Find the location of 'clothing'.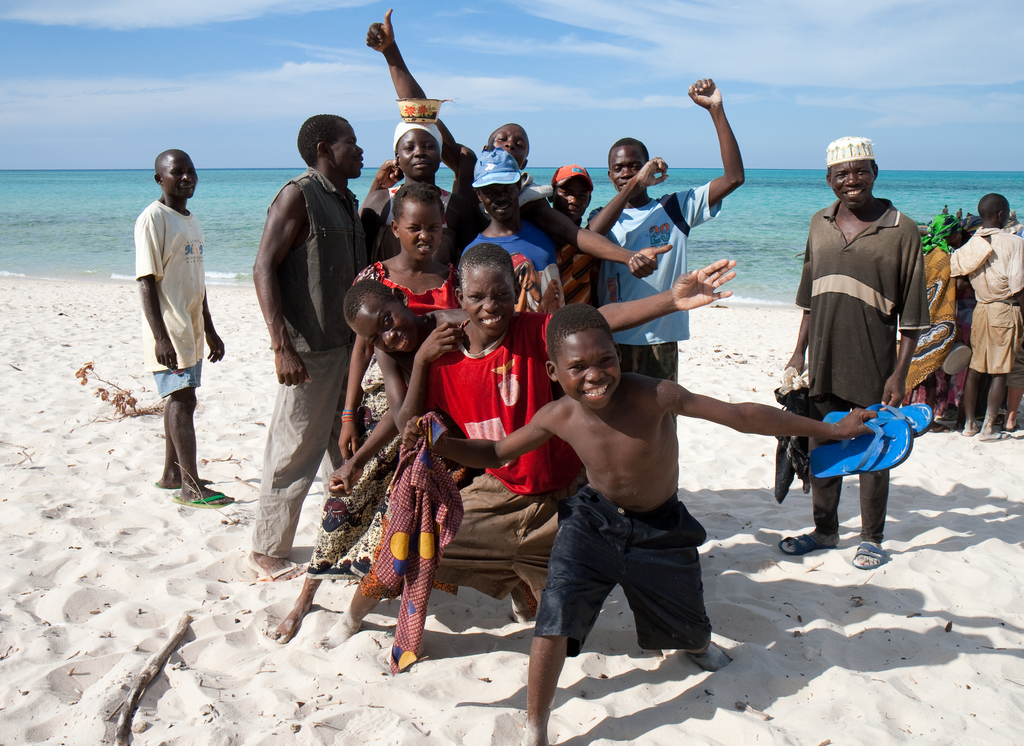
Location: 413/300/577/610.
